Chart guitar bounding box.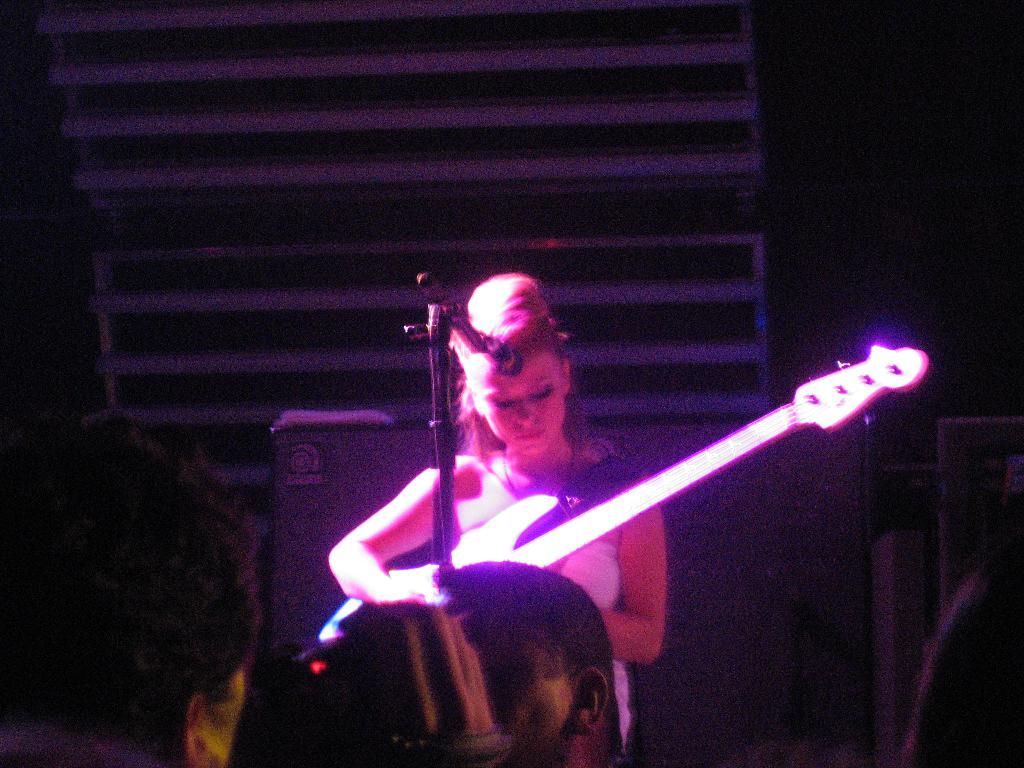
Charted: [315,342,930,635].
